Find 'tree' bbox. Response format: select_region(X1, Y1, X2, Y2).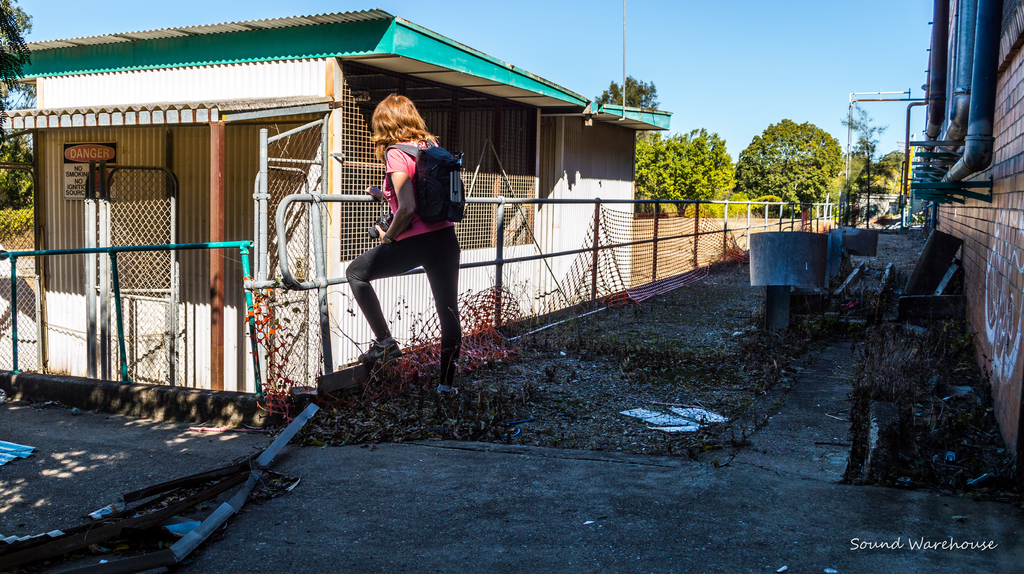
select_region(868, 147, 917, 193).
